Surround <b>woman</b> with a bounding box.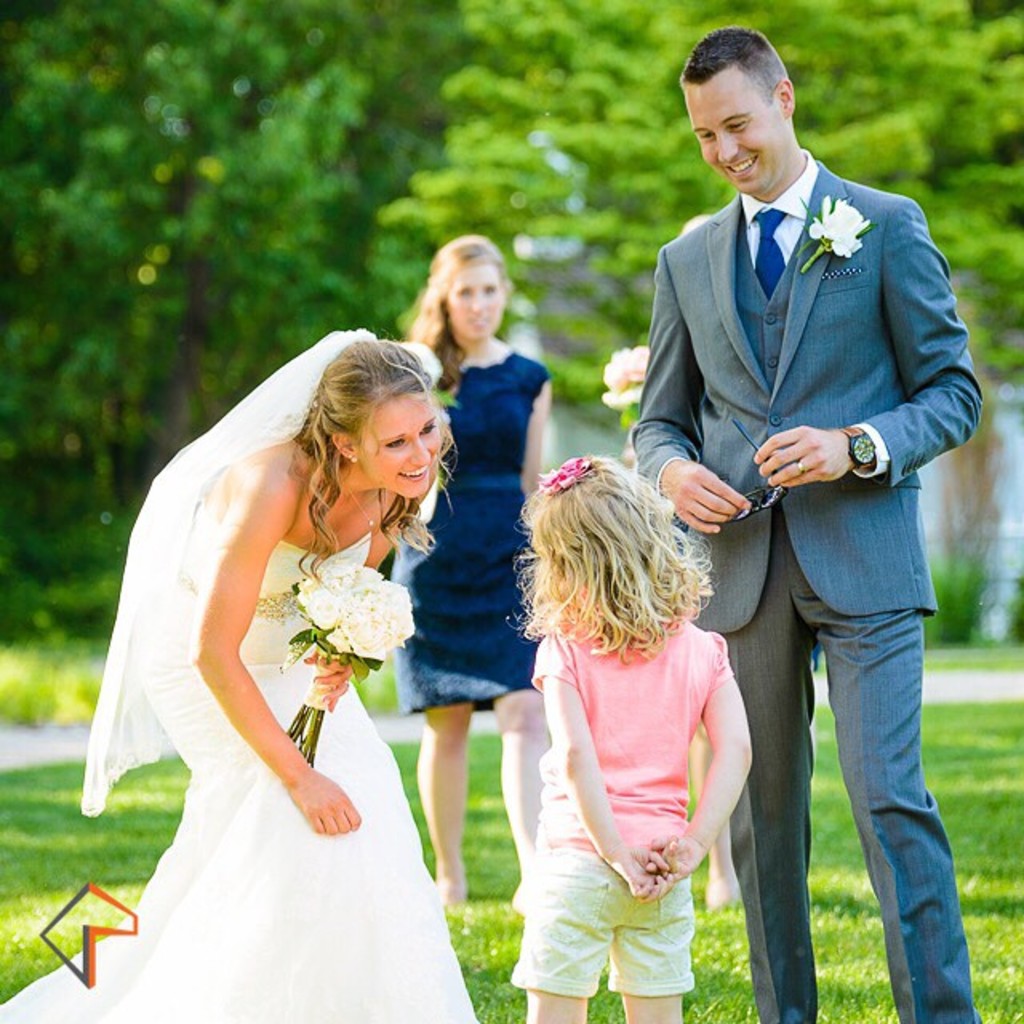
Rect(58, 266, 480, 1023).
